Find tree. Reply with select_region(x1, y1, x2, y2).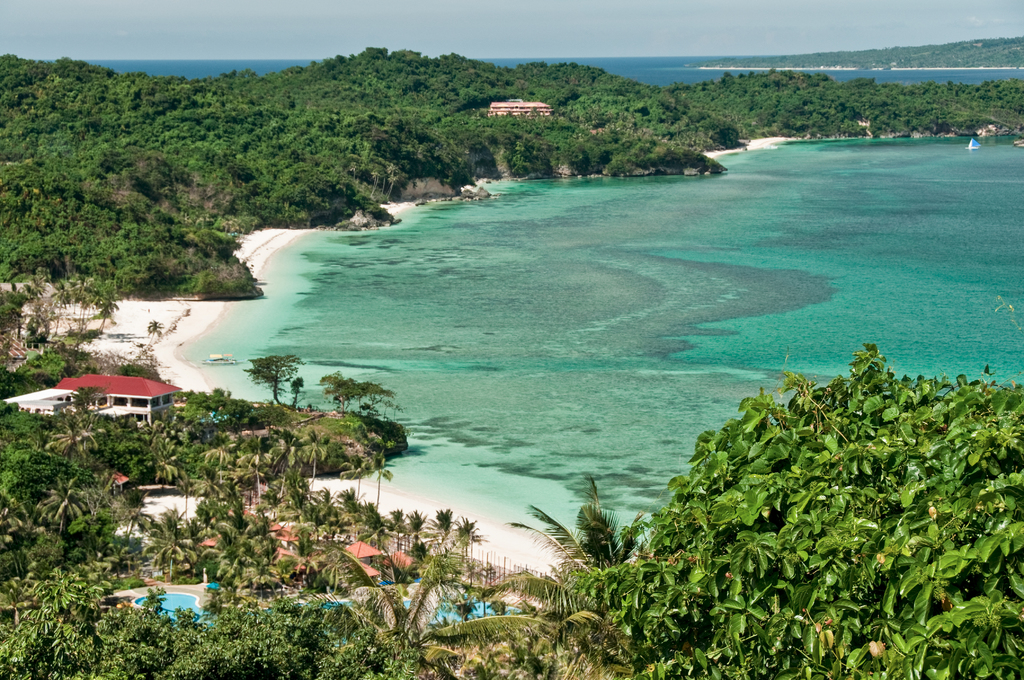
select_region(387, 496, 402, 547).
